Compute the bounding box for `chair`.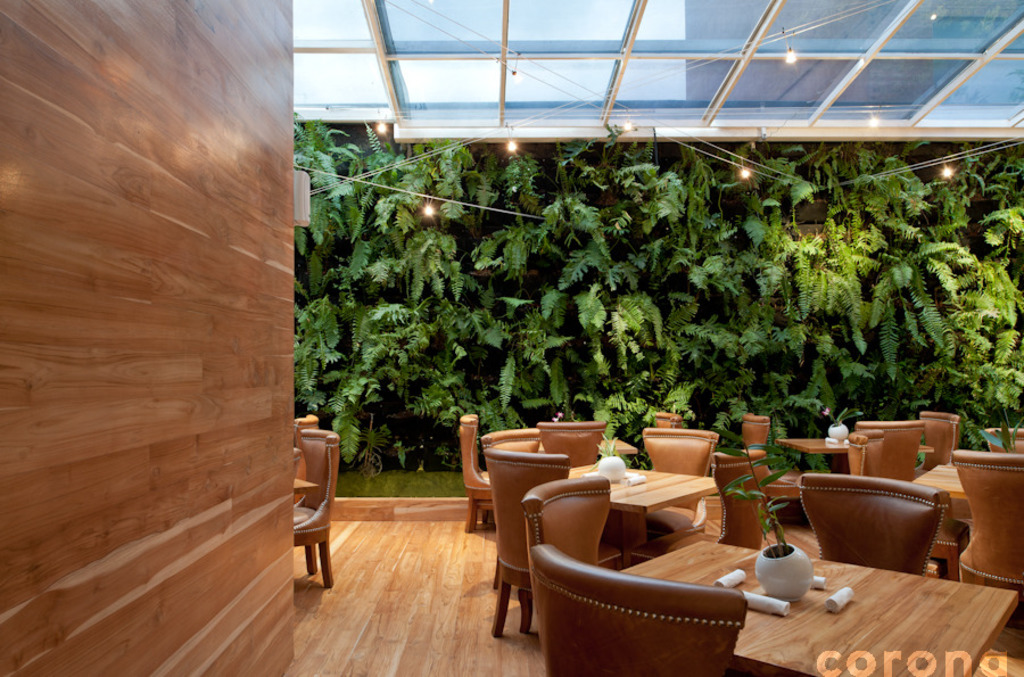
crop(795, 472, 945, 573).
